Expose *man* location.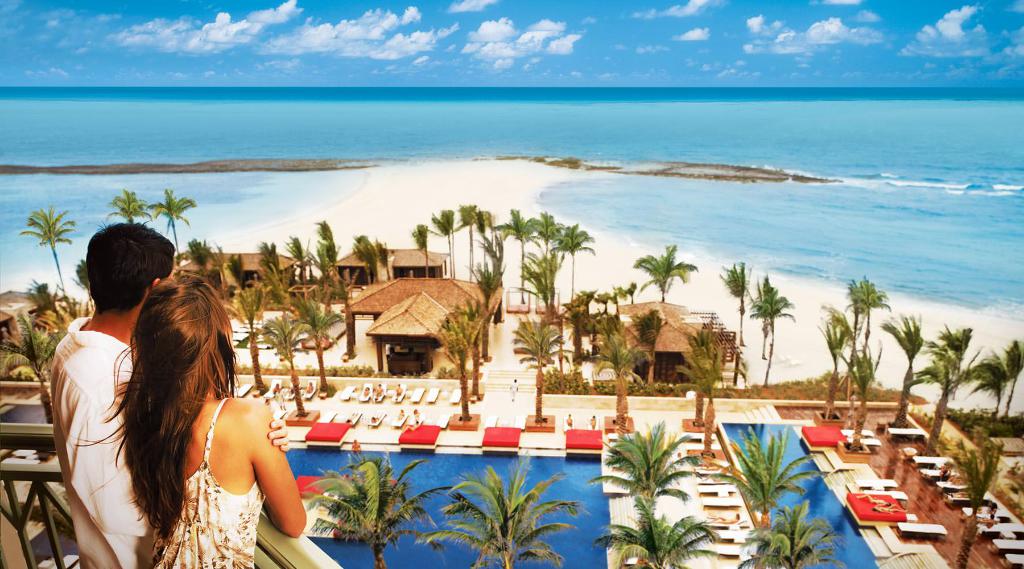
Exposed at [60, 226, 186, 529].
